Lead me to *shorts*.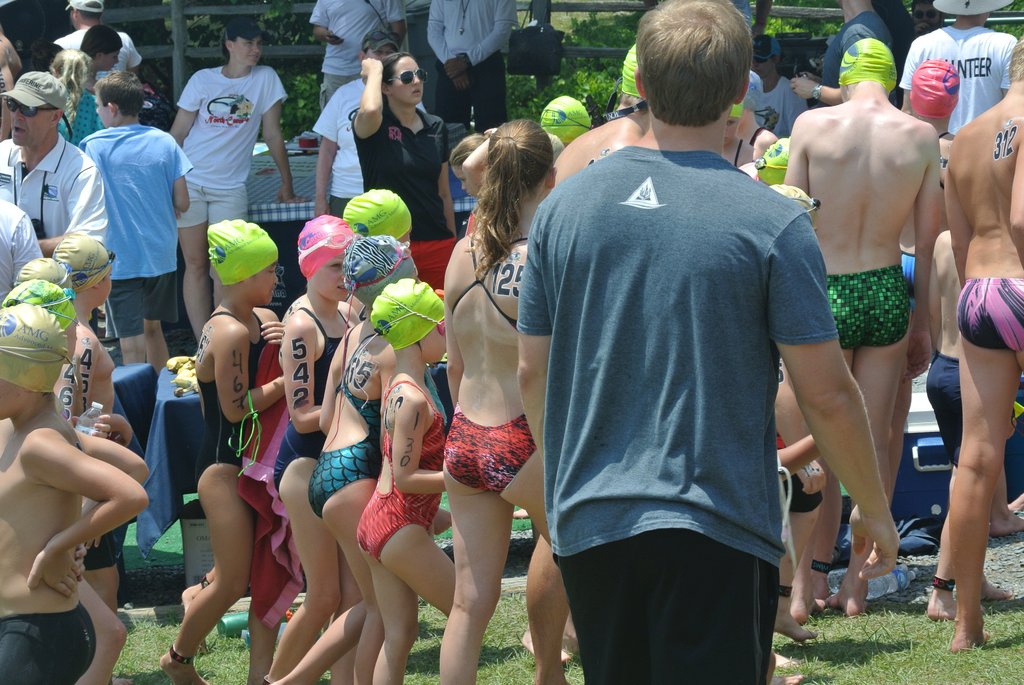
Lead to bbox=[101, 269, 180, 334].
